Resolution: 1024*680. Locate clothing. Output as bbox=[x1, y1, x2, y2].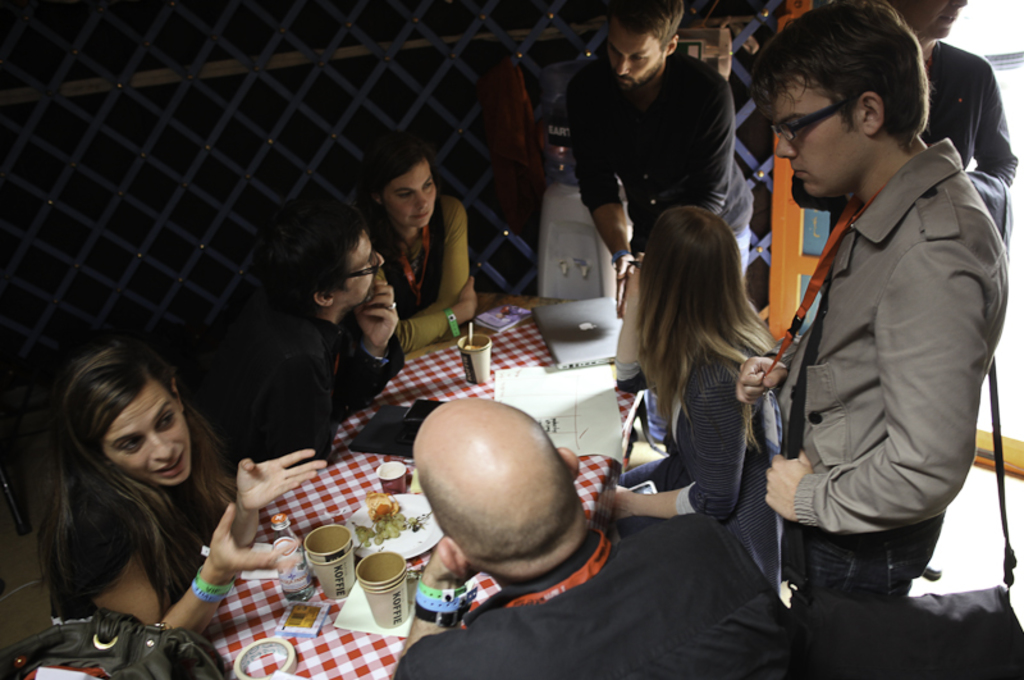
bbox=[202, 305, 394, 464].
